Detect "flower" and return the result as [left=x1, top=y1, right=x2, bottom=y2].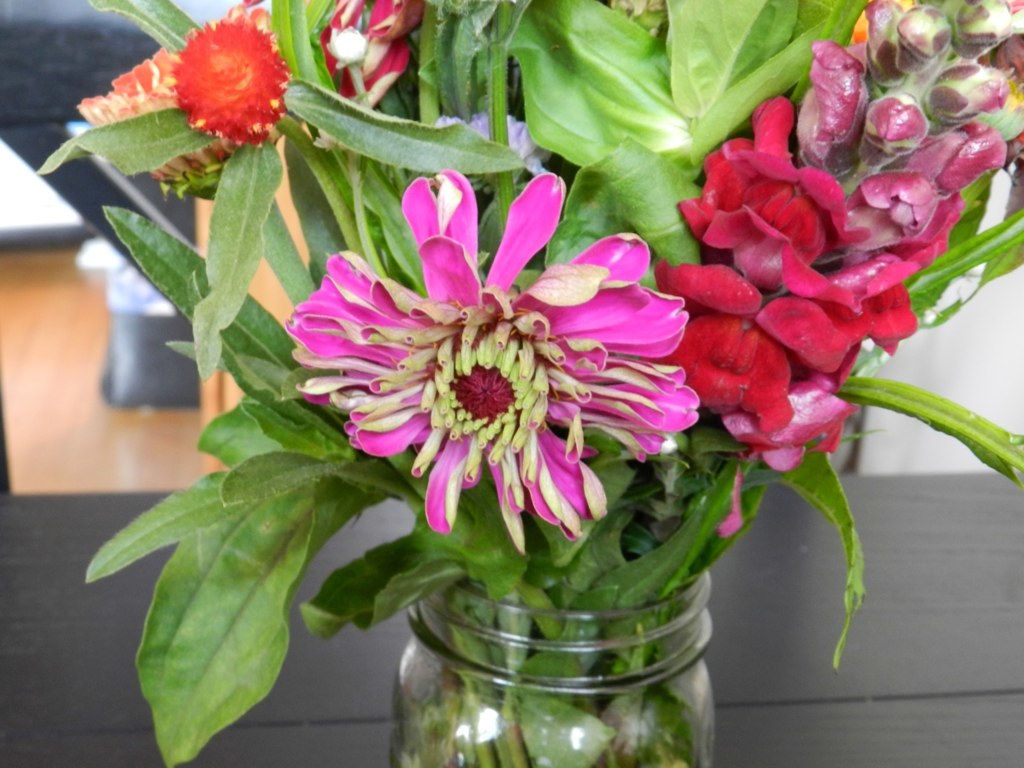
[left=162, top=15, right=293, bottom=148].
